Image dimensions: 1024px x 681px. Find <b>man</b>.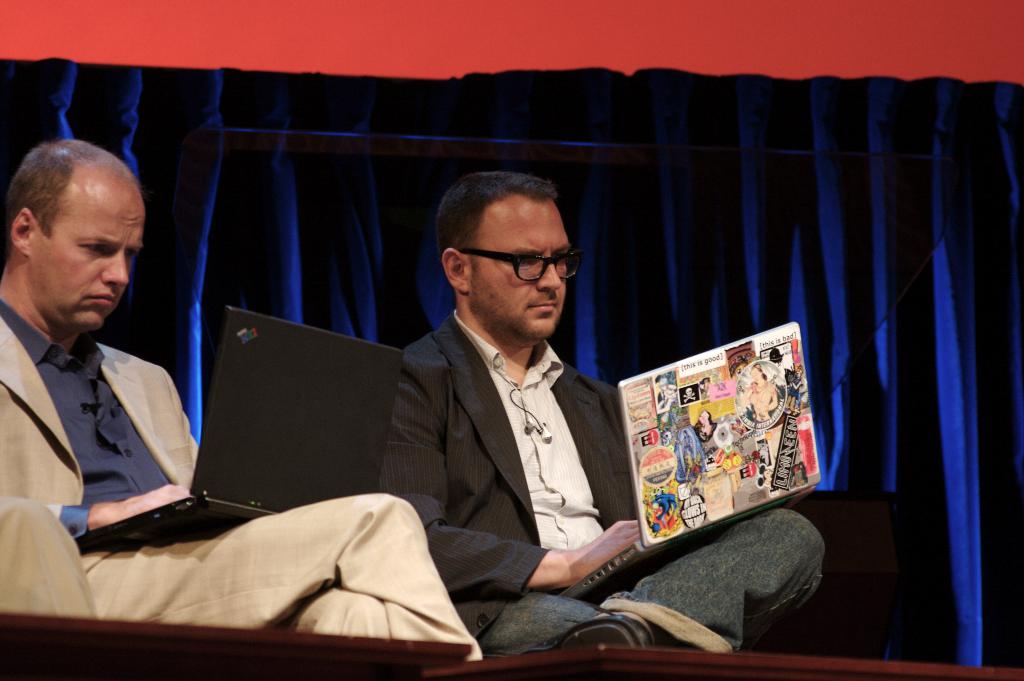
0:141:484:664.
